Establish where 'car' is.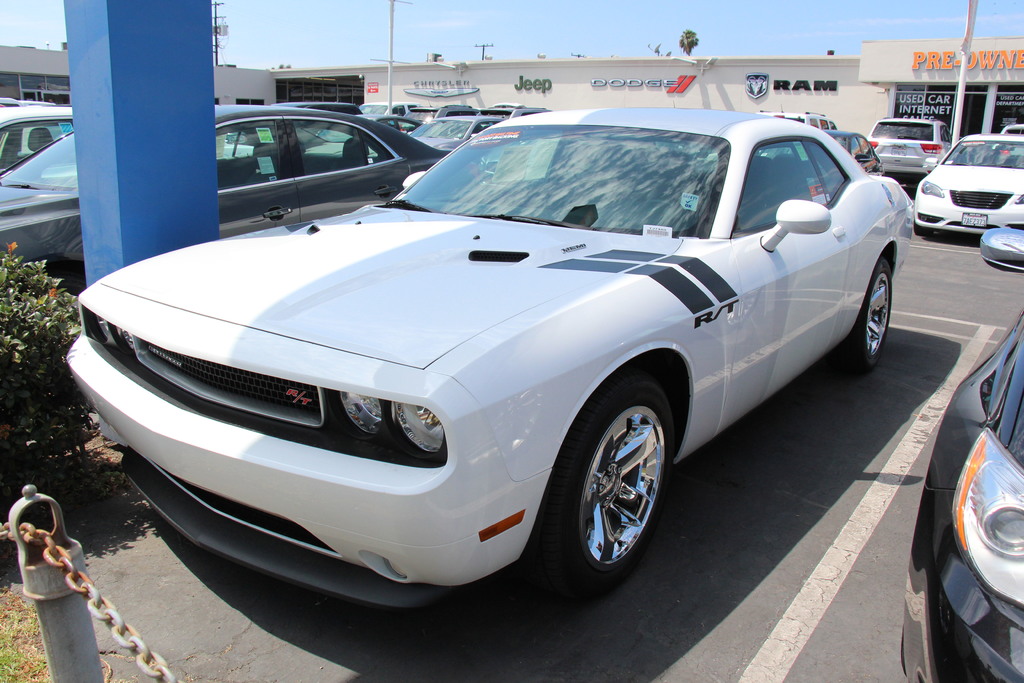
Established at {"x1": 63, "y1": 113, "x2": 924, "y2": 595}.
